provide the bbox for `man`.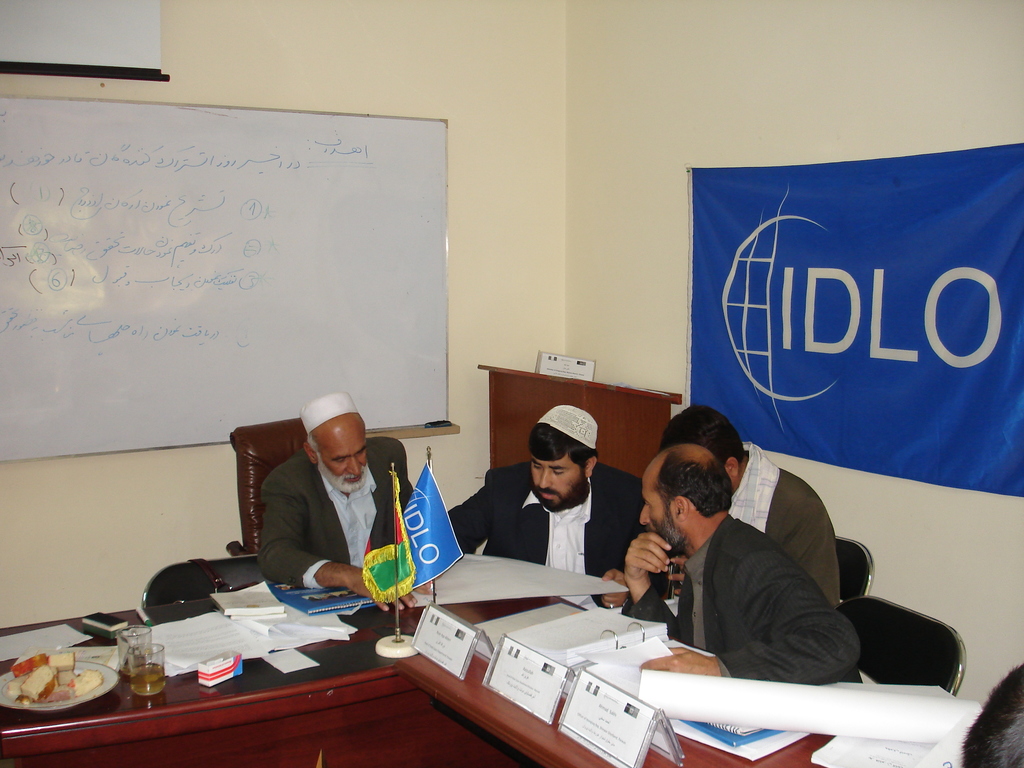
left=257, top=389, right=435, bottom=610.
